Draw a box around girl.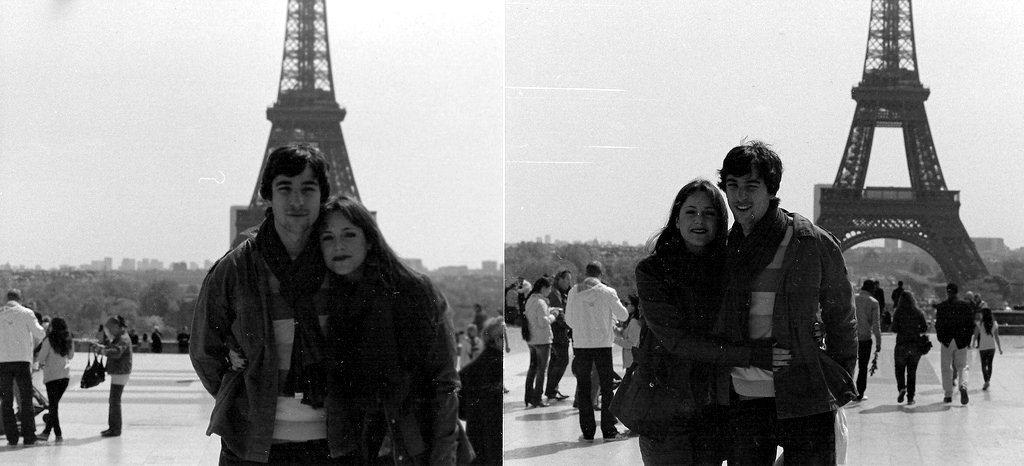
crop(100, 314, 132, 435).
